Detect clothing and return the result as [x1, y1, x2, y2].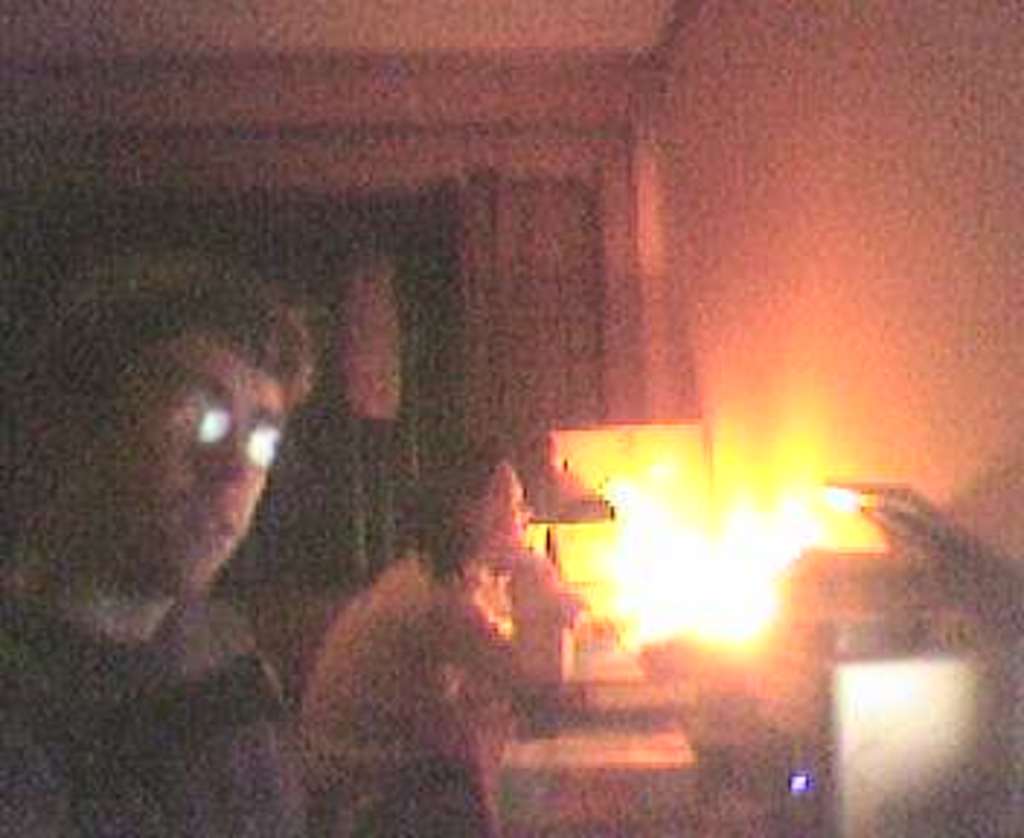
[291, 541, 492, 797].
